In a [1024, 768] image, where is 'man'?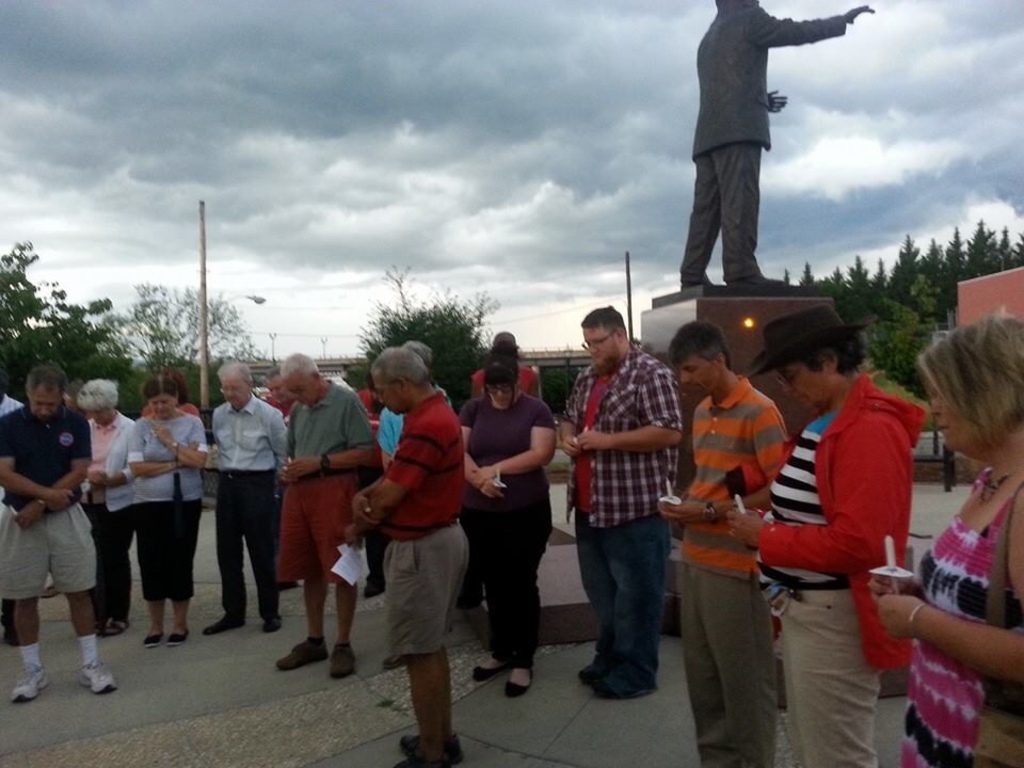
<bbox>83, 381, 133, 628</bbox>.
